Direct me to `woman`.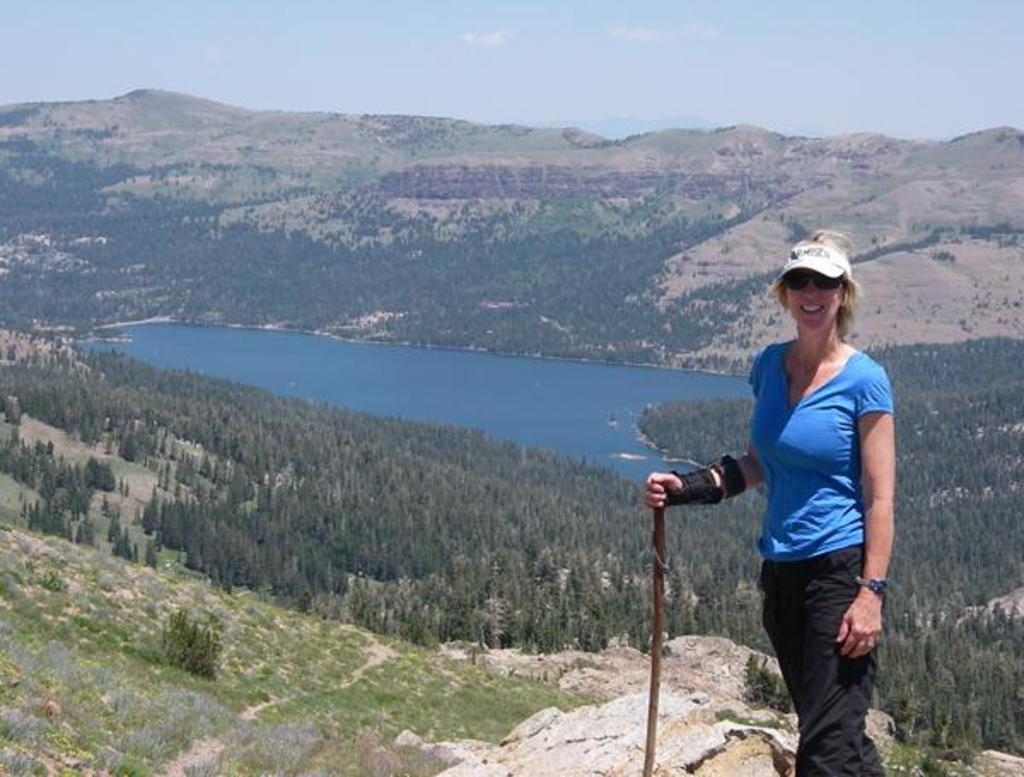
Direction: l=654, t=232, r=894, b=770.
